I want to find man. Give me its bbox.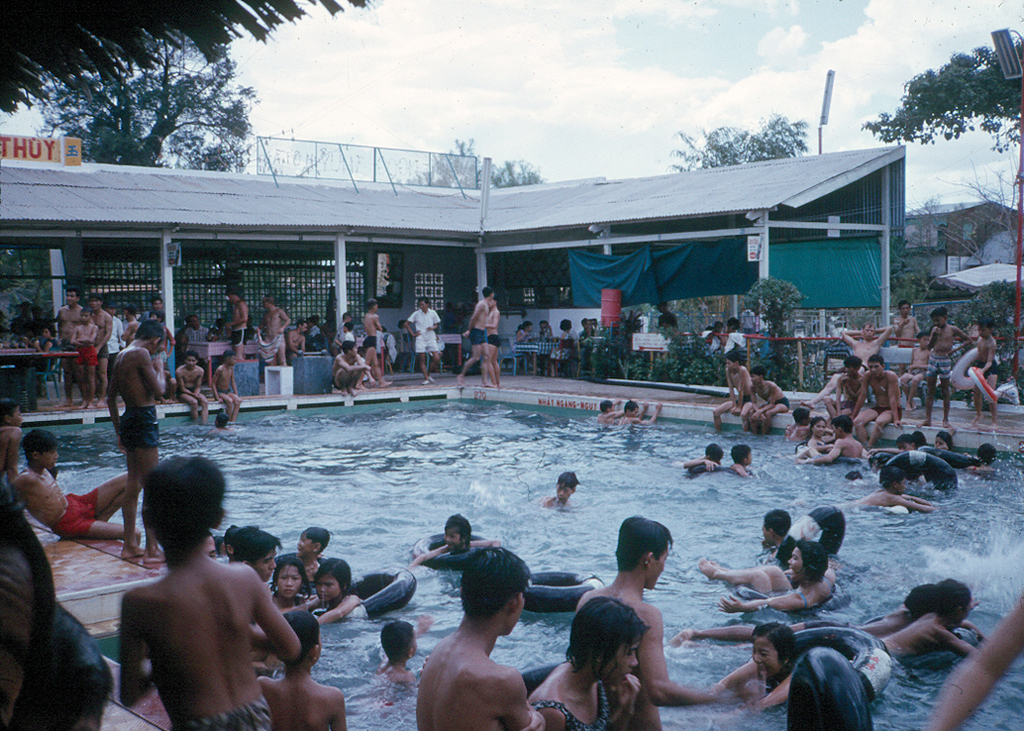
locate(451, 288, 492, 388).
